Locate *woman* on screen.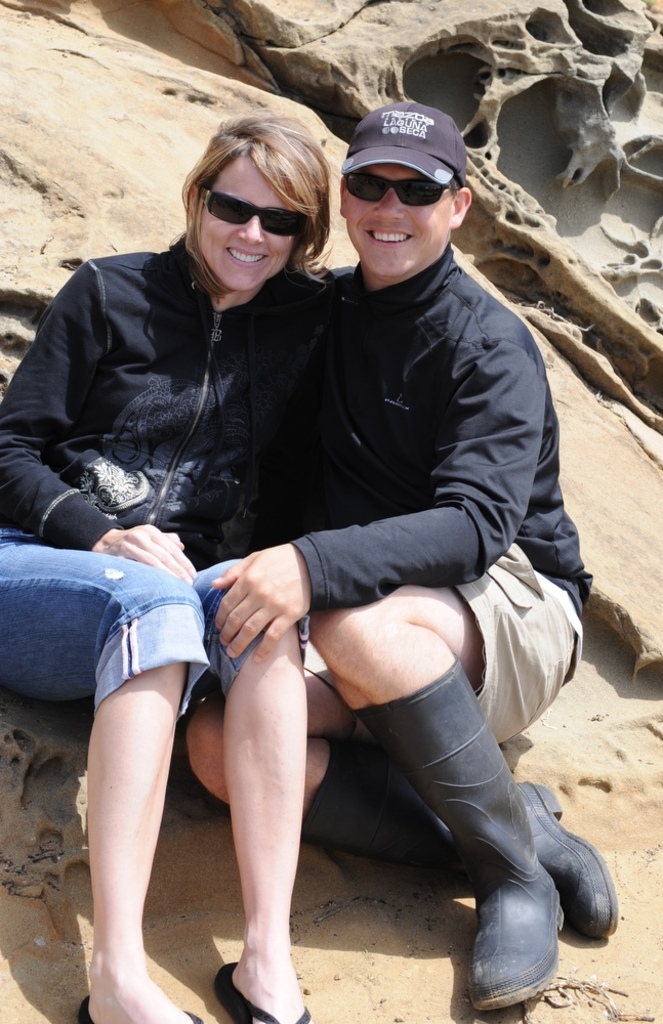
On screen at (x1=0, y1=113, x2=355, y2=1023).
